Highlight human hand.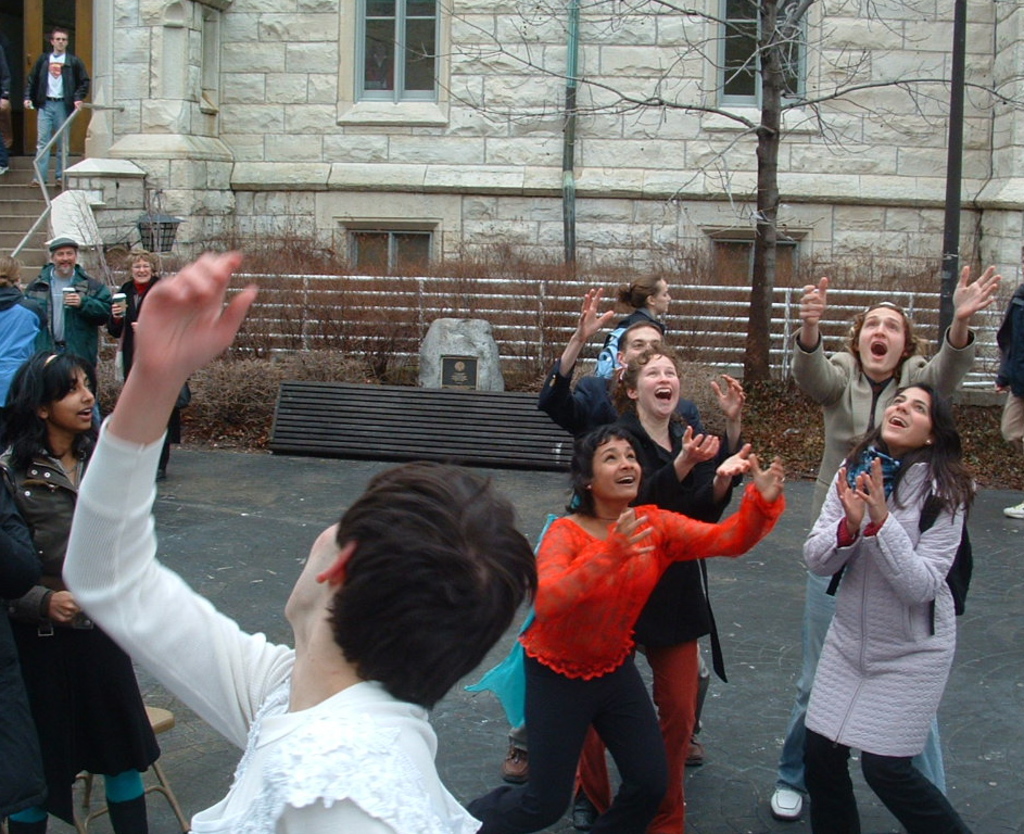
Highlighted region: <bbox>109, 303, 129, 319</bbox>.
